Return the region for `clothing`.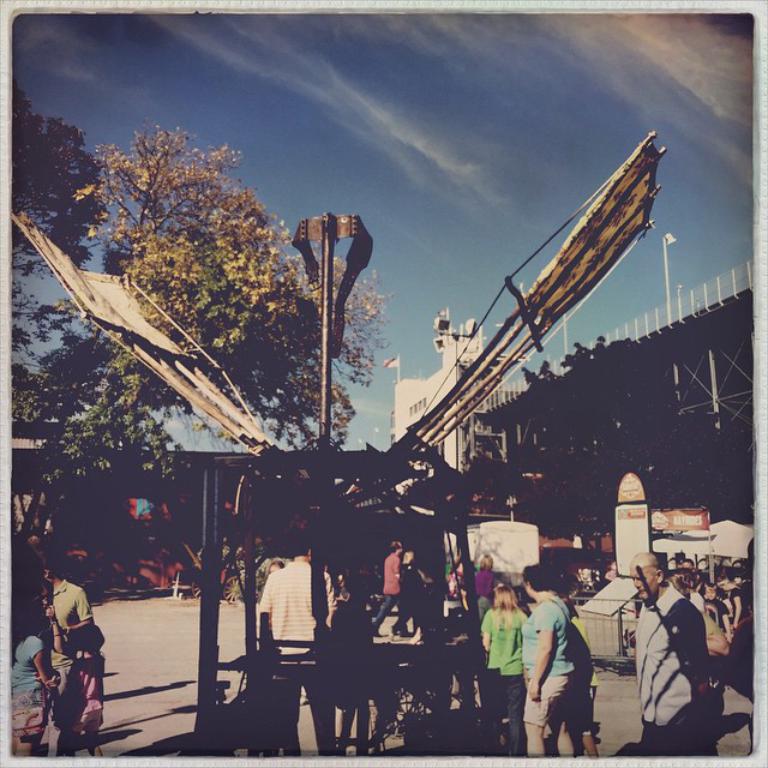
bbox=(635, 586, 707, 751).
